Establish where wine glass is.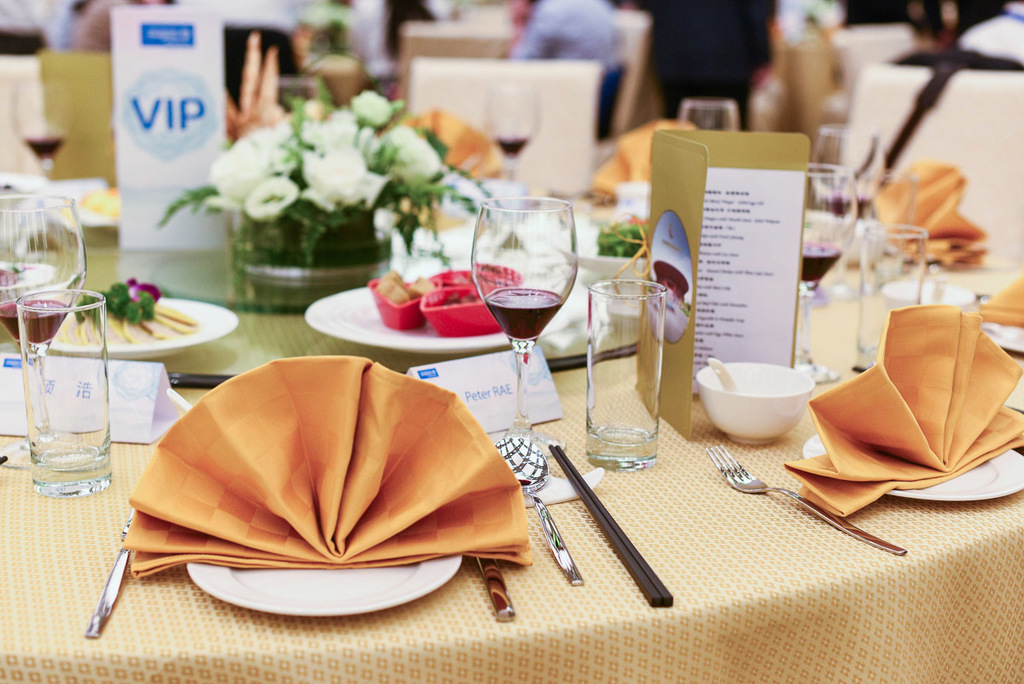
Established at crop(0, 199, 90, 473).
